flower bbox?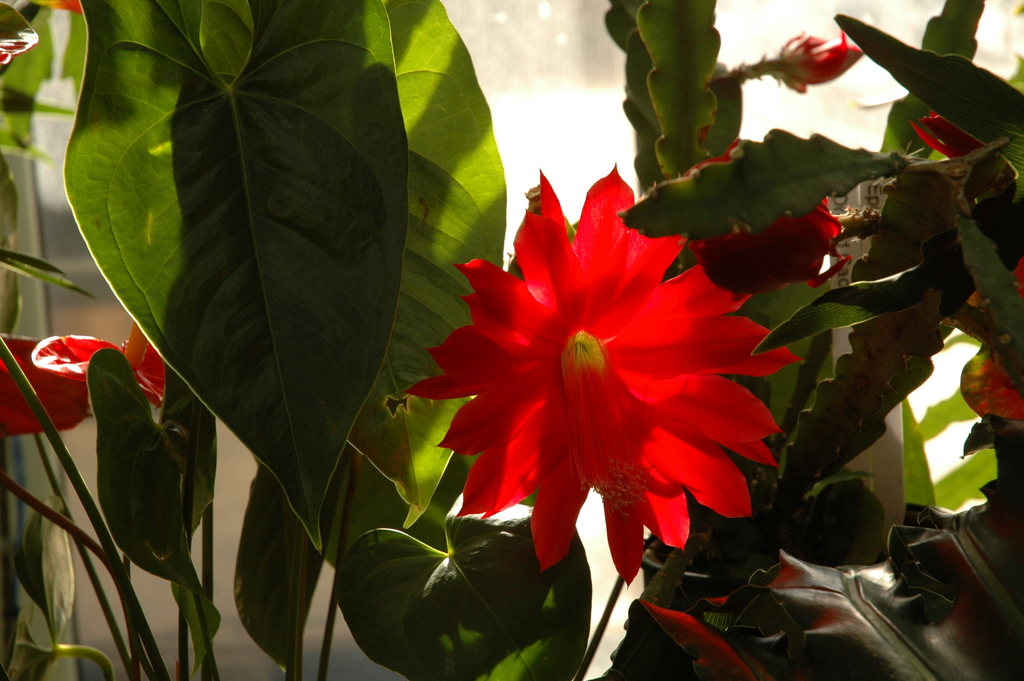
region(0, 324, 94, 438)
